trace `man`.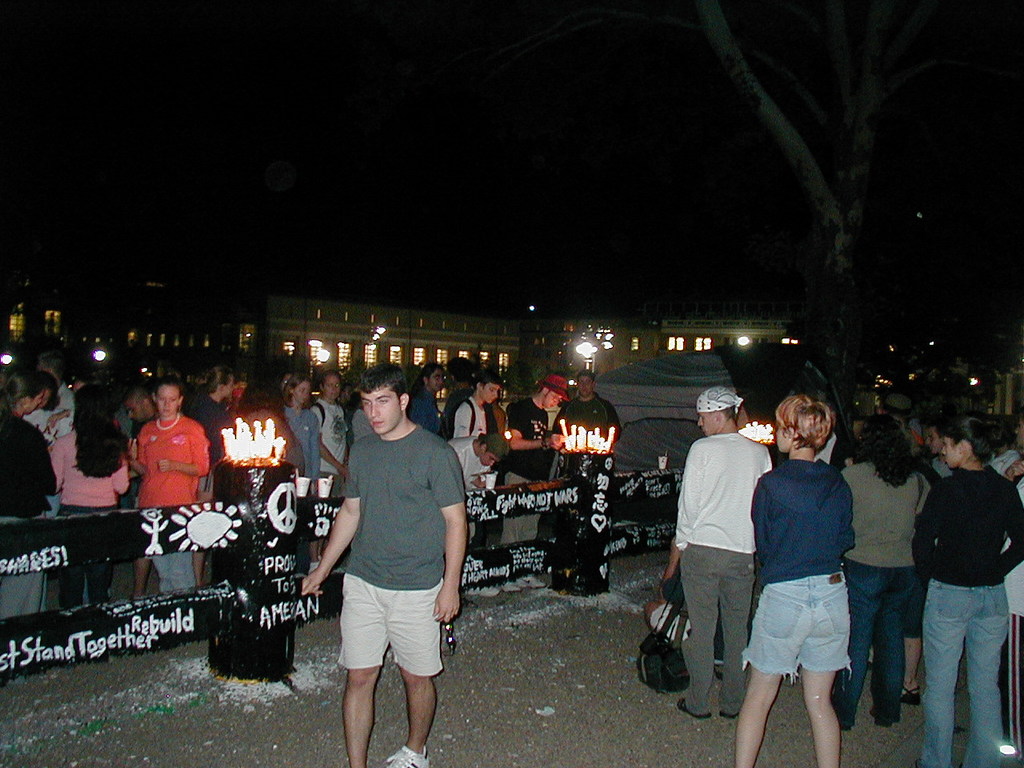
Traced to [x1=820, y1=428, x2=854, y2=470].
